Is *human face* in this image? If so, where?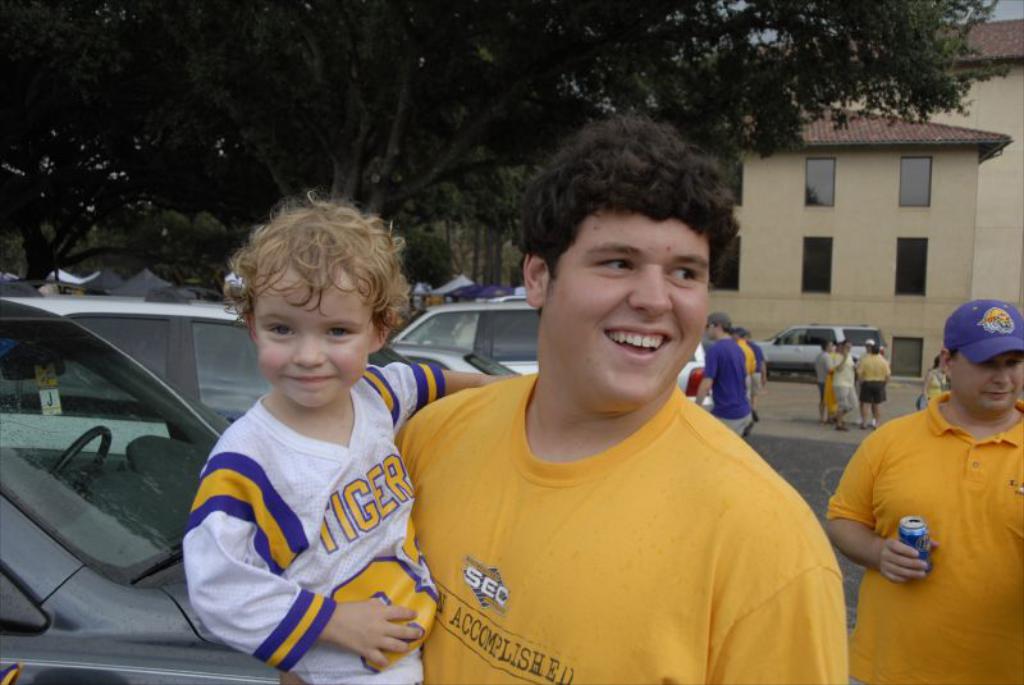
Yes, at x1=539, y1=206, x2=713, y2=405.
